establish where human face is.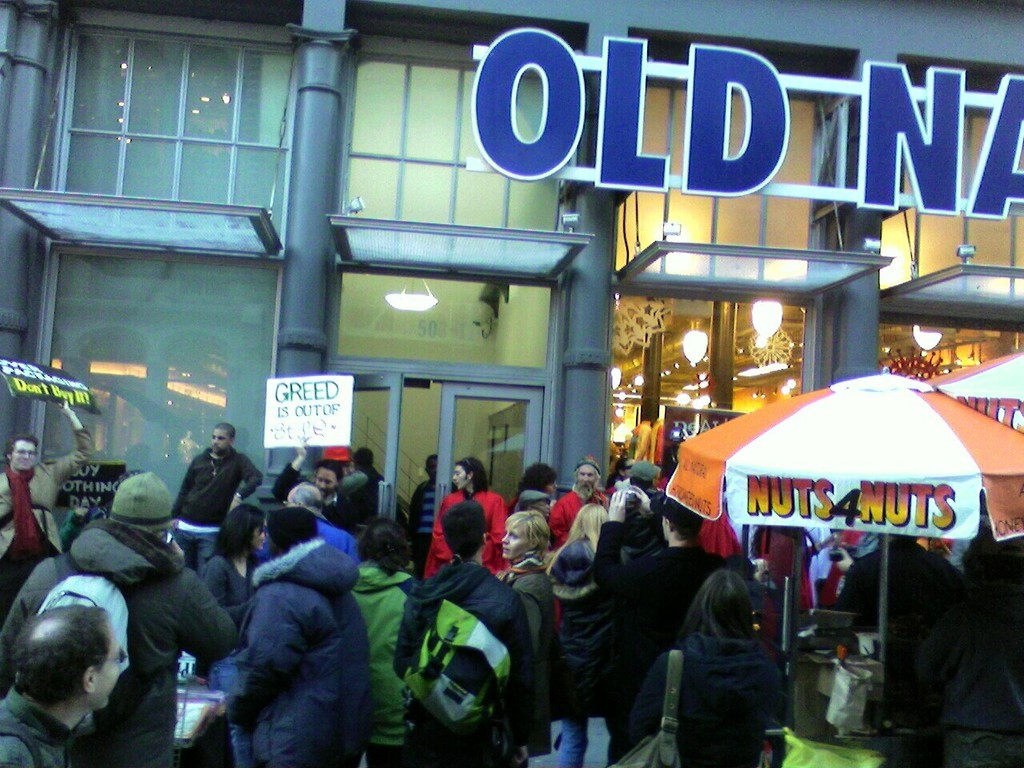
Established at left=453, top=466, right=469, bottom=490.
